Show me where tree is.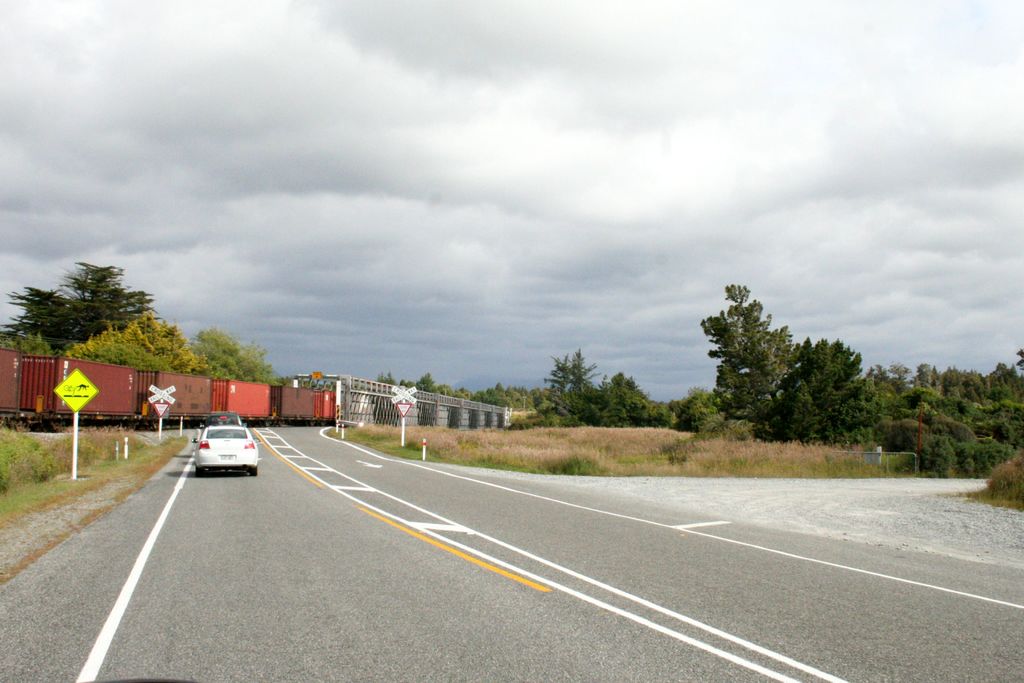
tree is at 702,272,810,444.
